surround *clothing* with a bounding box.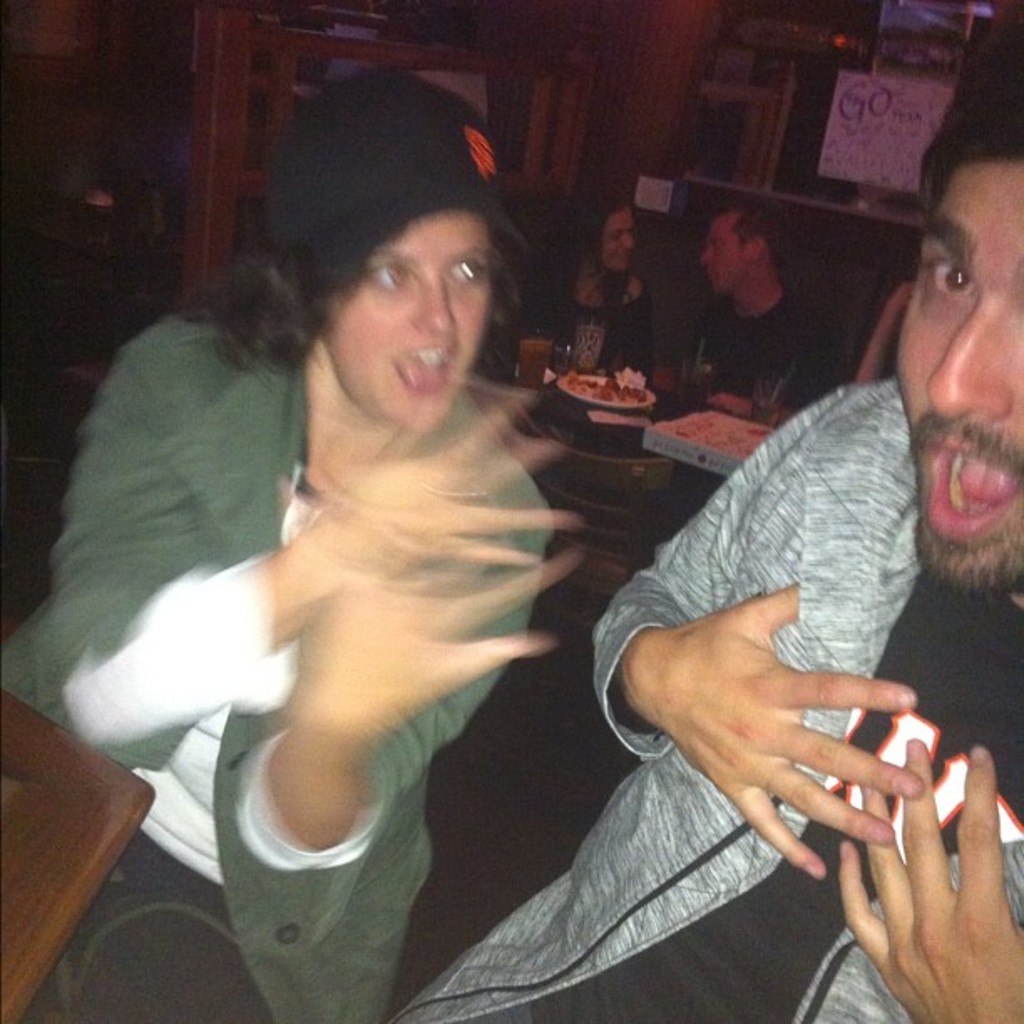
509 298 996 999.
